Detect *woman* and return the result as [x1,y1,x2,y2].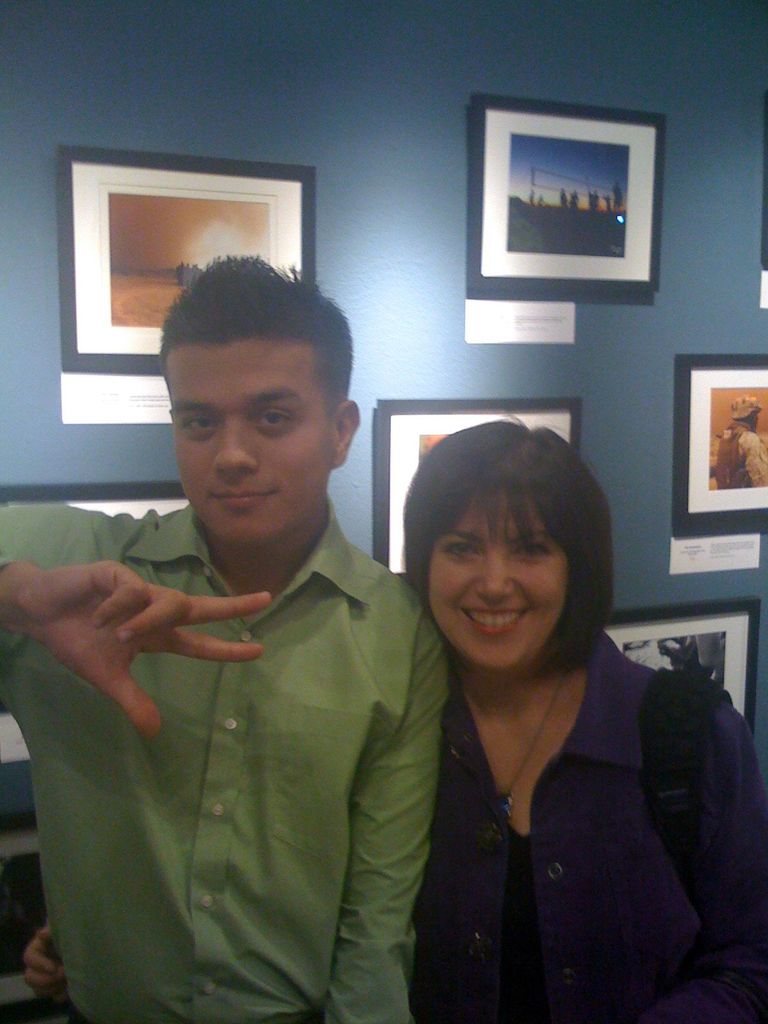
[22,413,767,1023].
